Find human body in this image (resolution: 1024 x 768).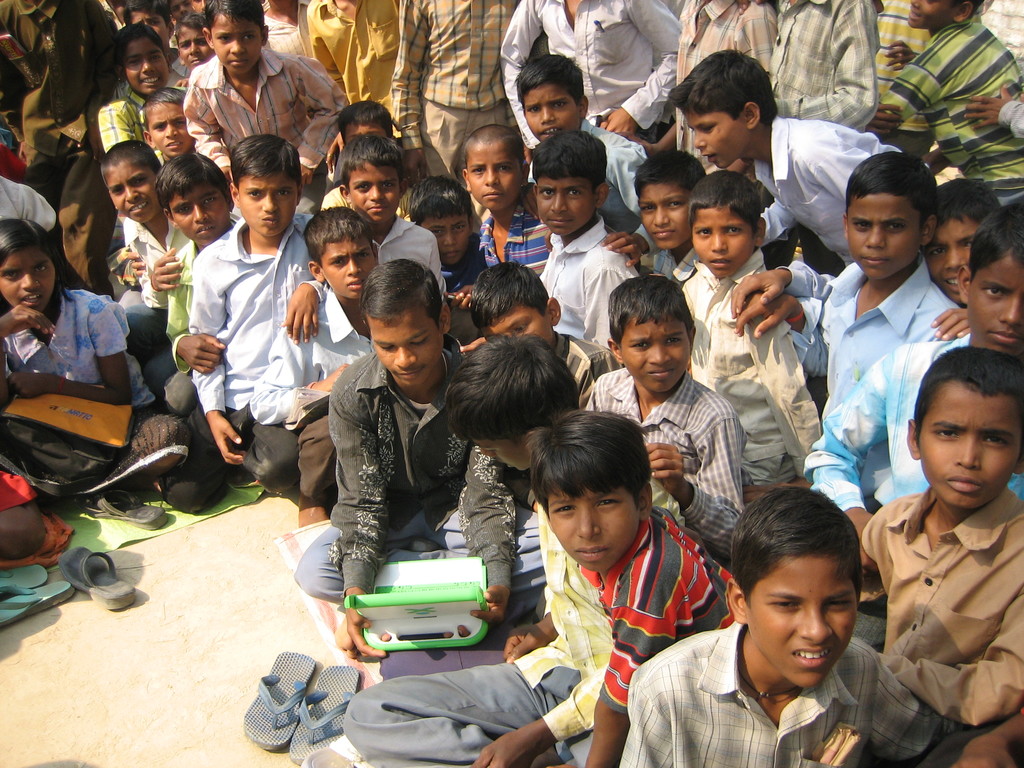
rect(579, 271, 754, 579).
